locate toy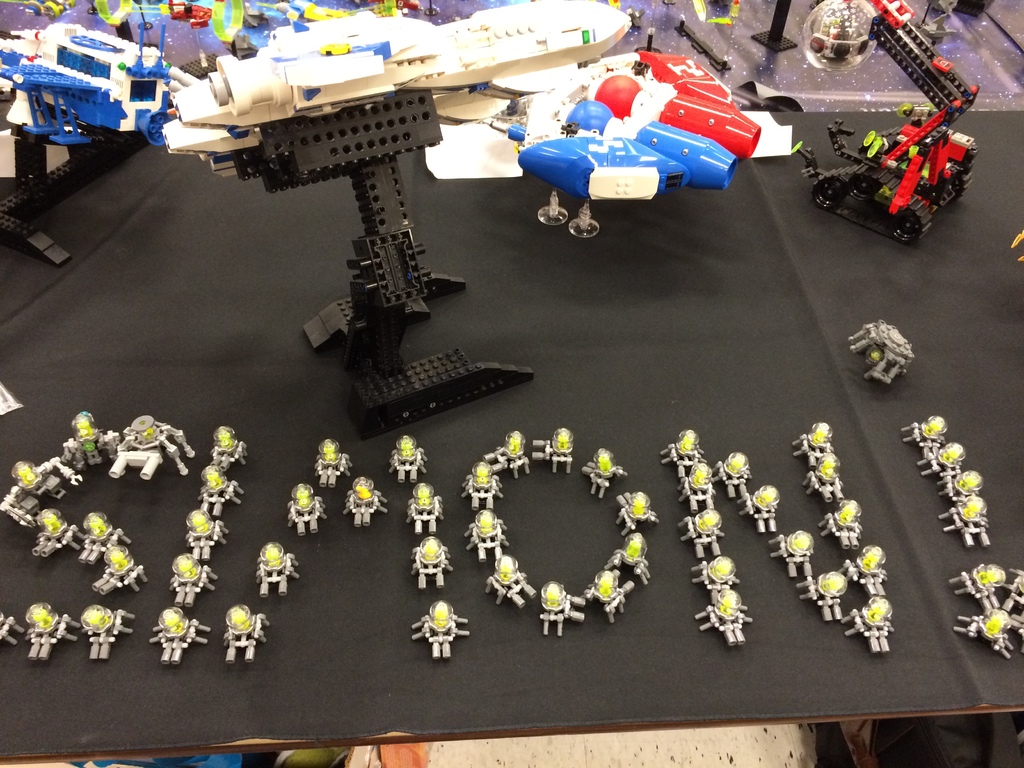
{"x1": 804, "y1": 449, "x2": 847, "y2": 504}
